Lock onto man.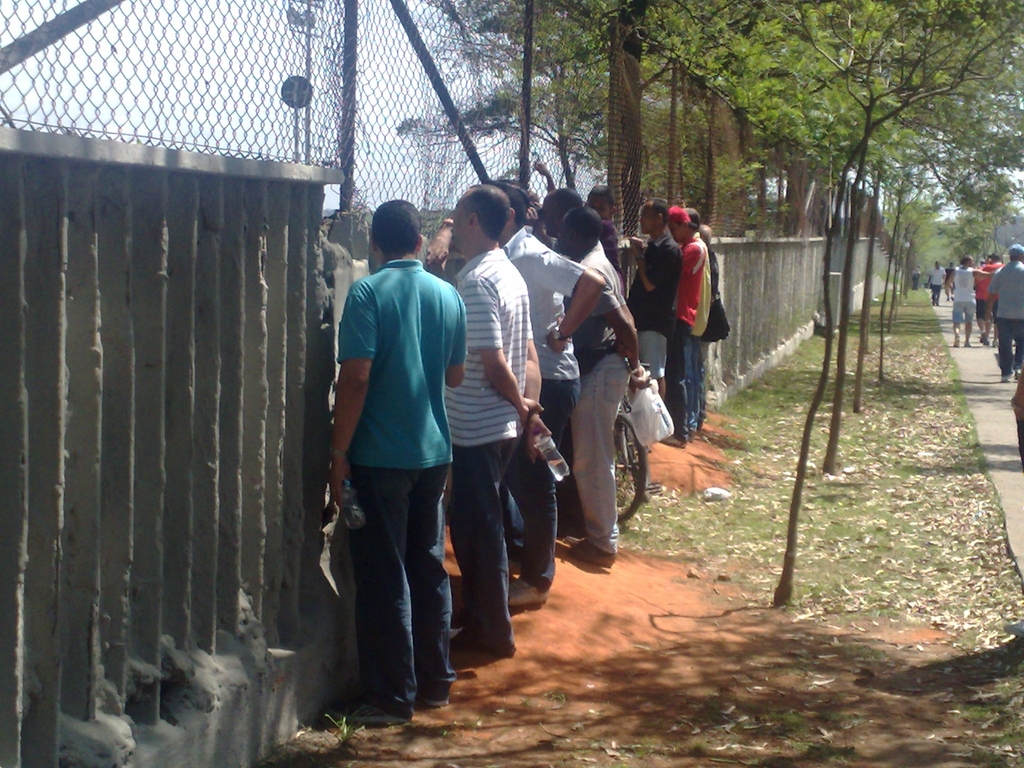
Locked: bbox=[979, 250, 1004, 342].
